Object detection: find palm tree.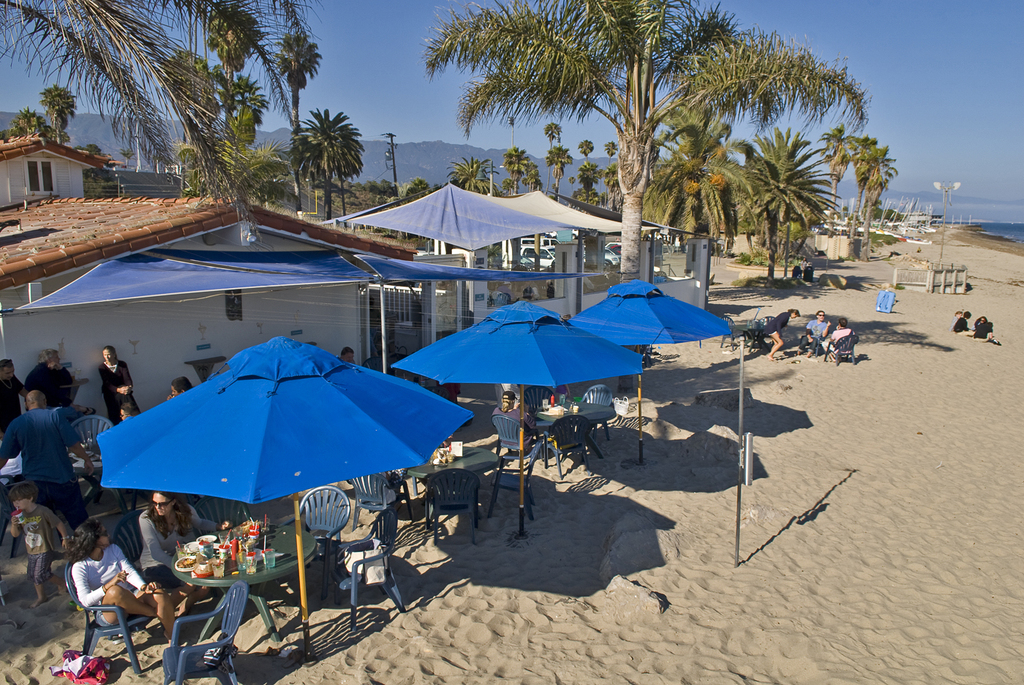
{"x1": 0, "y1": 0, "x2": 298, "y2": 227}.
